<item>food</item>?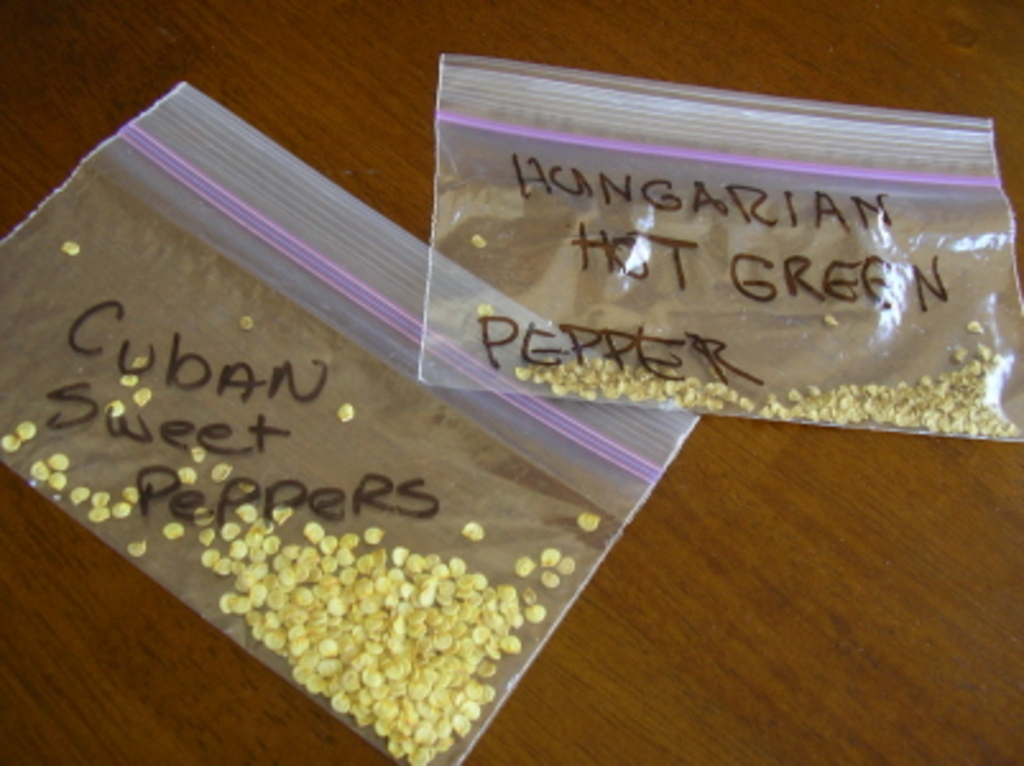
<bbox>105, 401, 117, 414</bbox>
